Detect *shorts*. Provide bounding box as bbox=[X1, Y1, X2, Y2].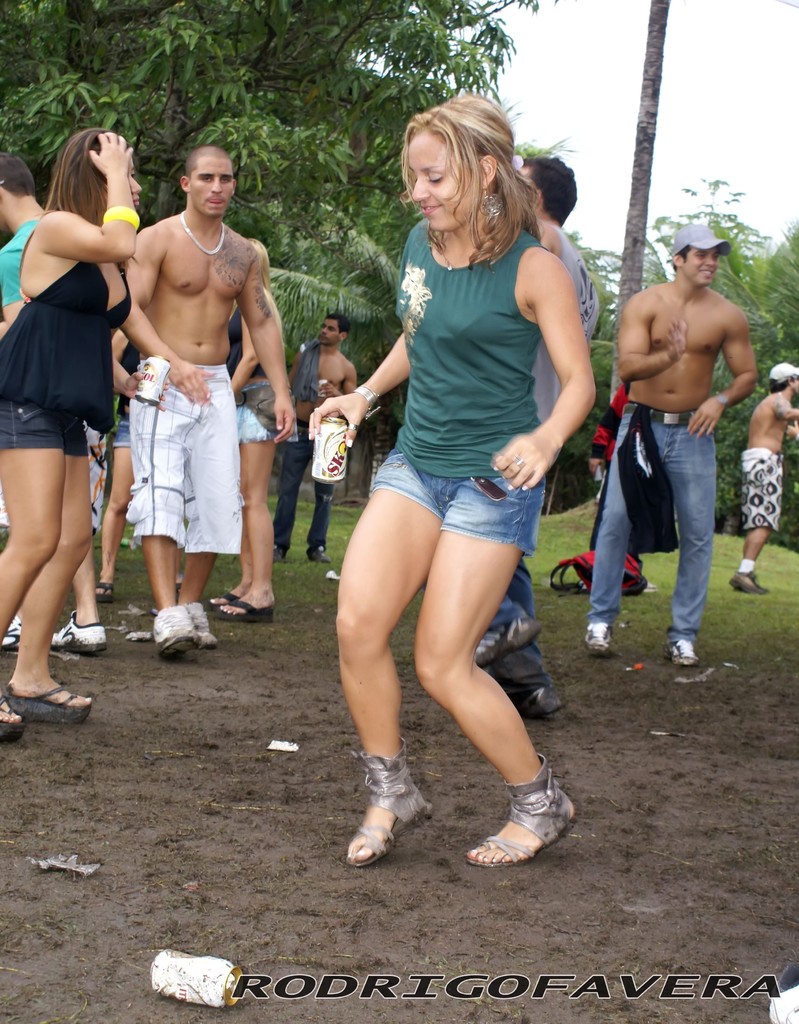
bbox=[0, 401, 93, 461].
